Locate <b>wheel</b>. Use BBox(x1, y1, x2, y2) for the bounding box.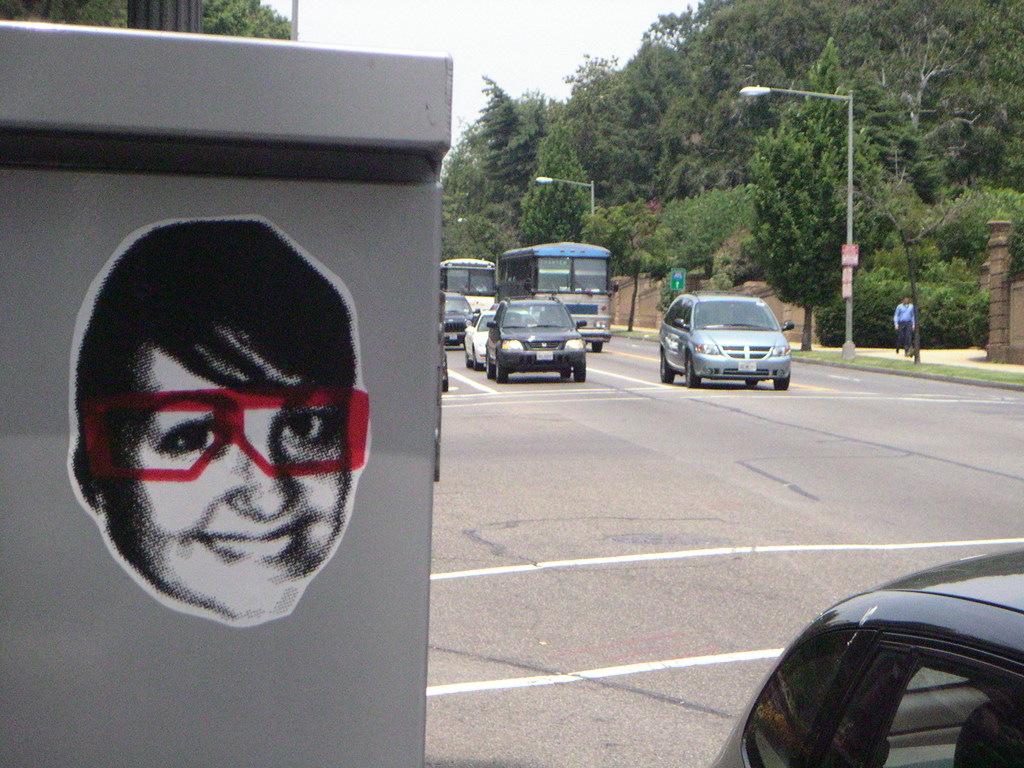
BBox(475, 353, 480, 372).
